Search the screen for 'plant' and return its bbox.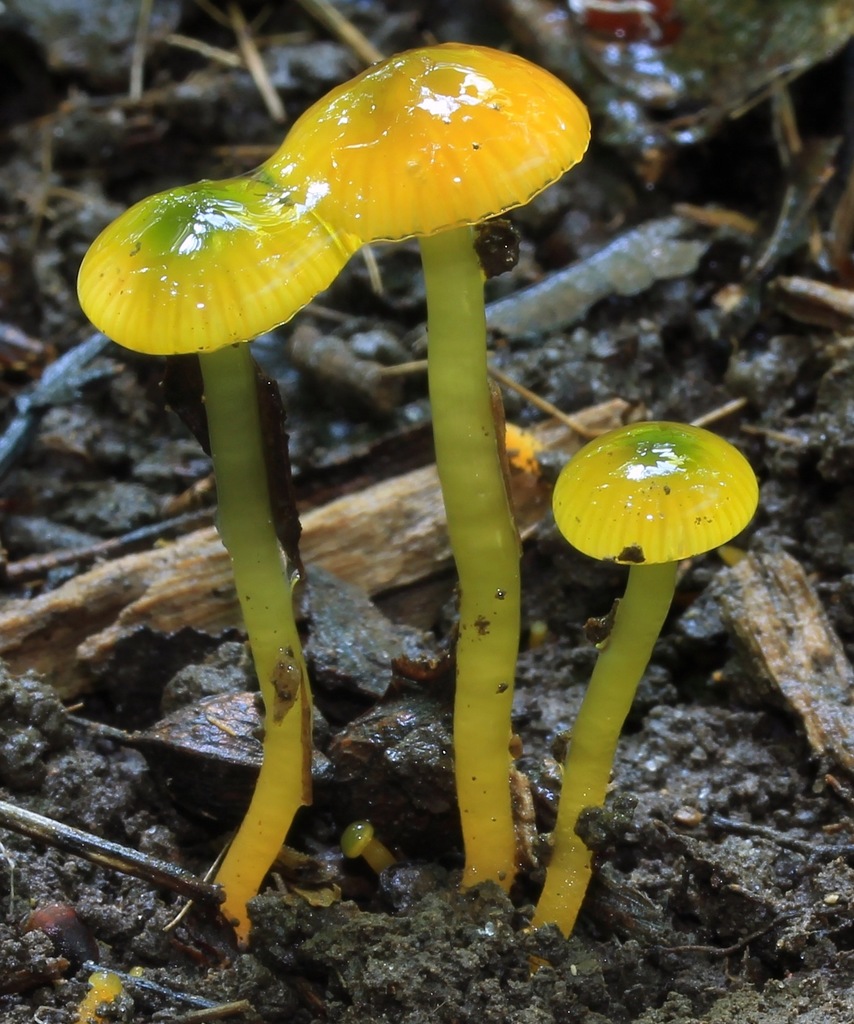
Found: 65:171:323:954.
